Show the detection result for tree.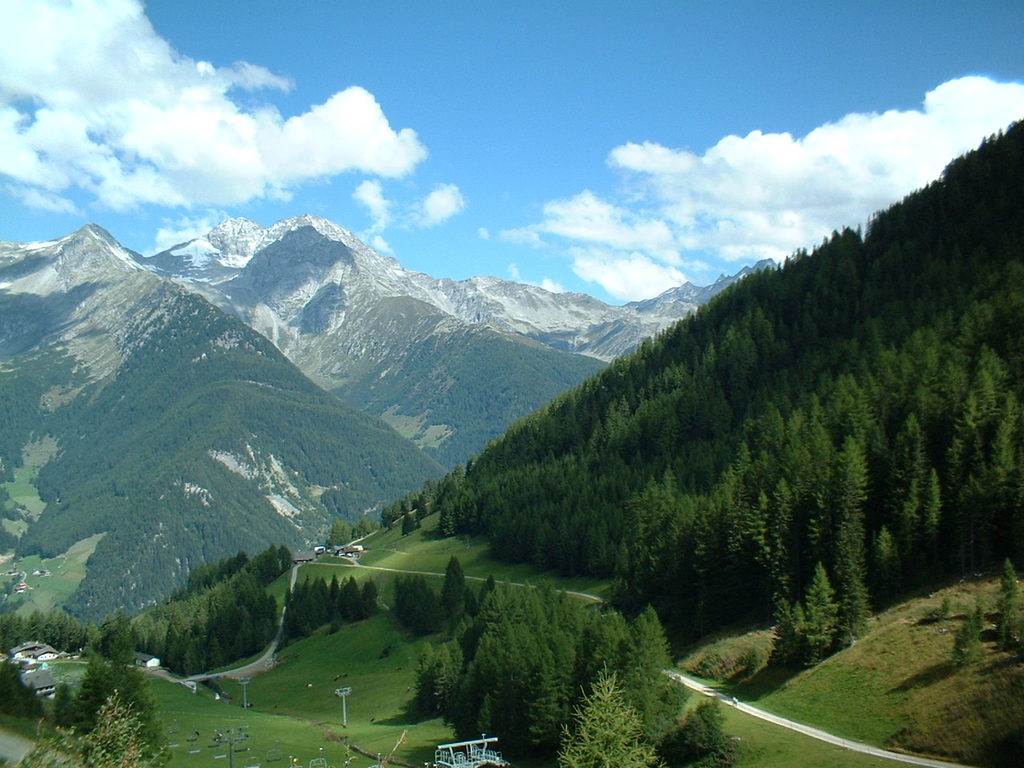
rect(605, 462, 703, 594).
